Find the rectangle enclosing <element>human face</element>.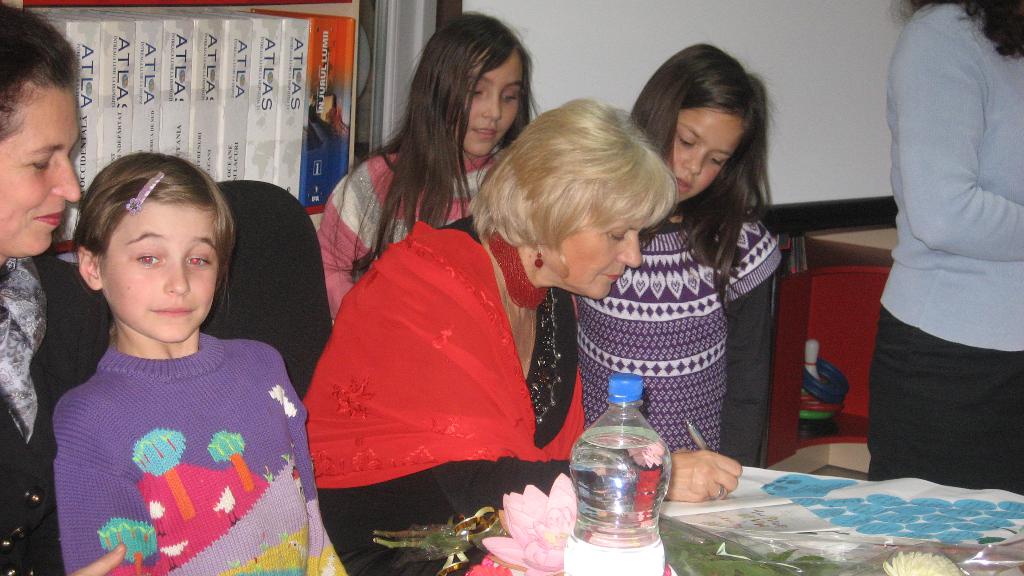
BBox(670, 103, 748, 196).
